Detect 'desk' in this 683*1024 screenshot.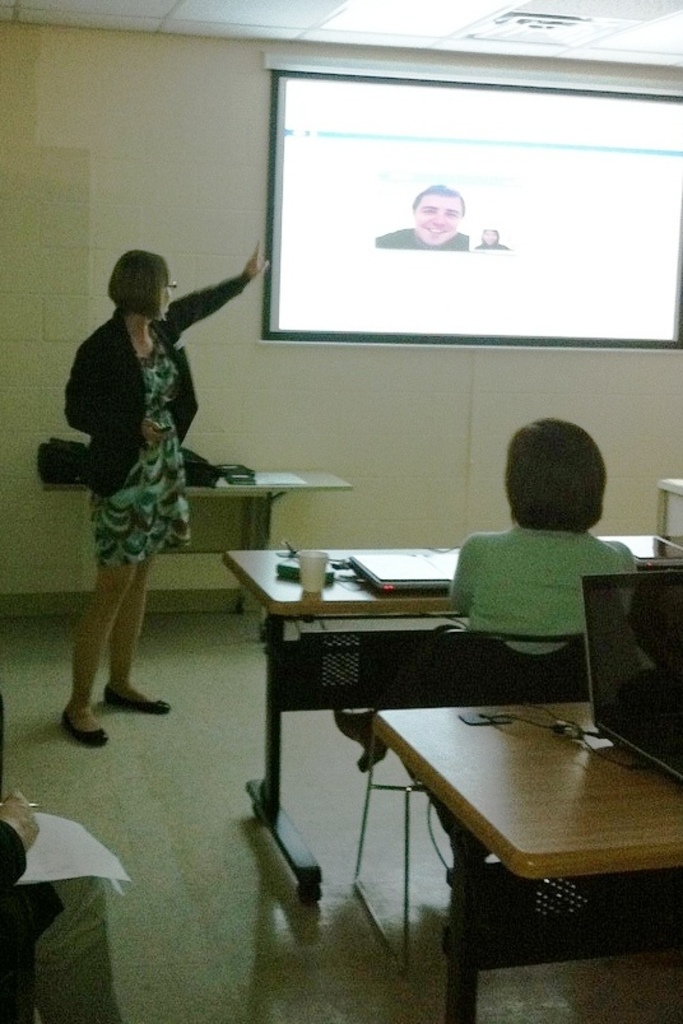
Detection: bbox=[228, 520, 594, 960].
